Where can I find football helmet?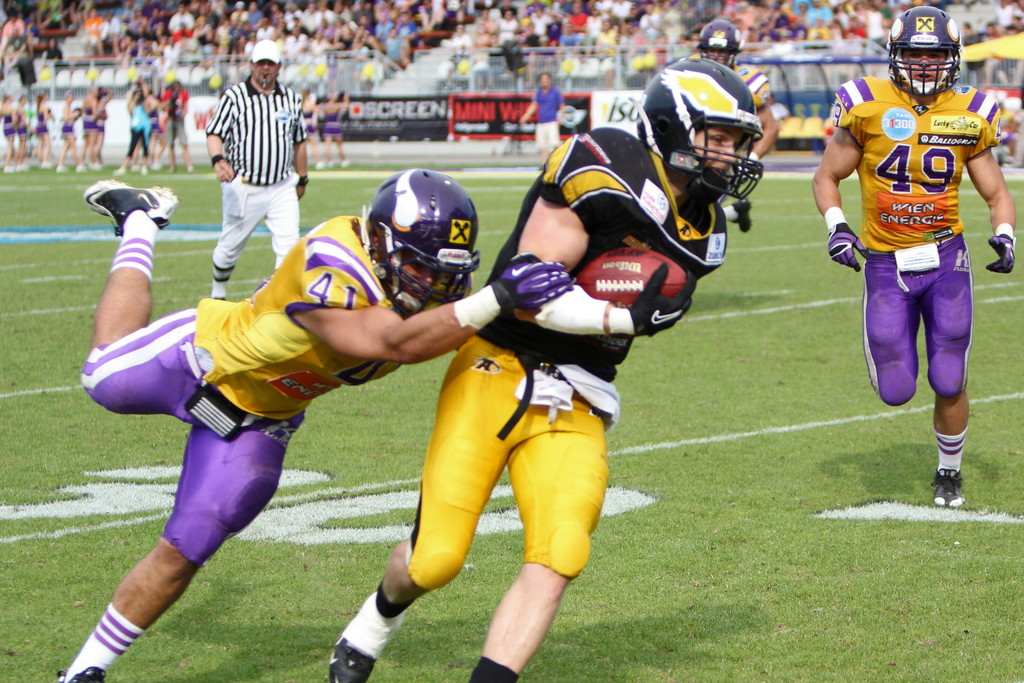
You can find it at (698, 17, 741, 71).
